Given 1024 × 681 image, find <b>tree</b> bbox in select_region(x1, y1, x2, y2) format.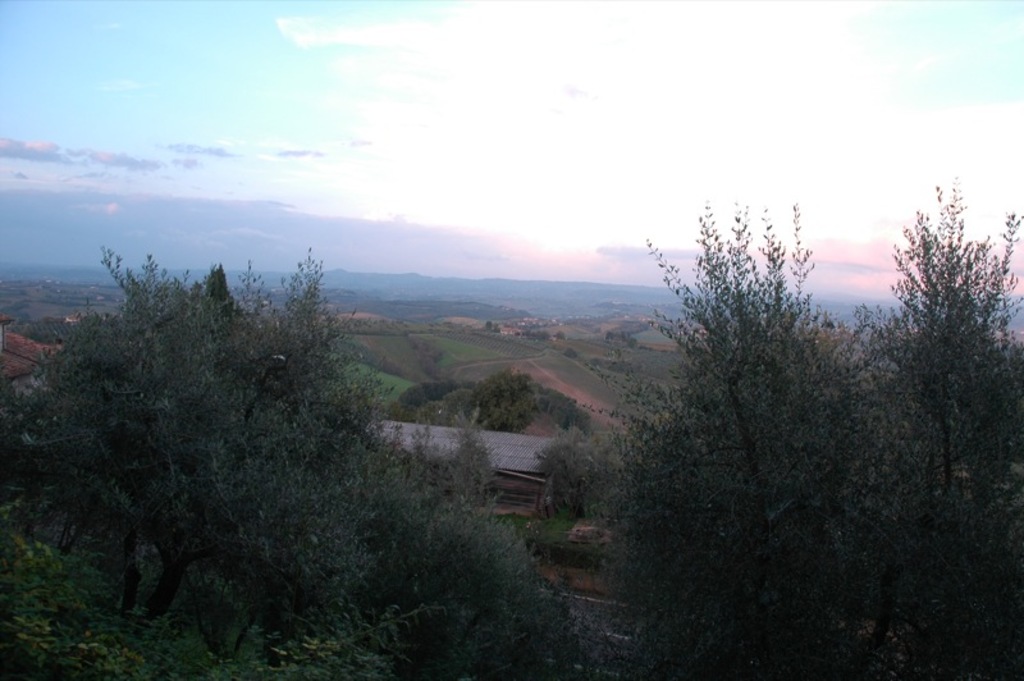
select_region(552, 326, 562, 340).
